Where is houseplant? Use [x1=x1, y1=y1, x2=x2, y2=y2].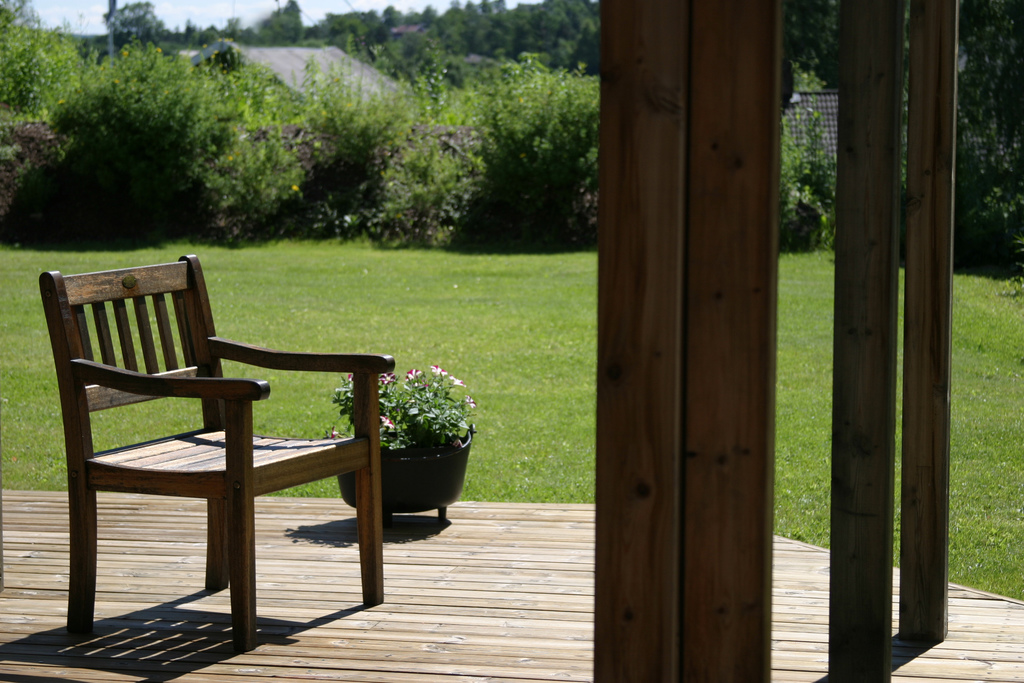
[x1=327, y1=370, x2=481, y2=525].
